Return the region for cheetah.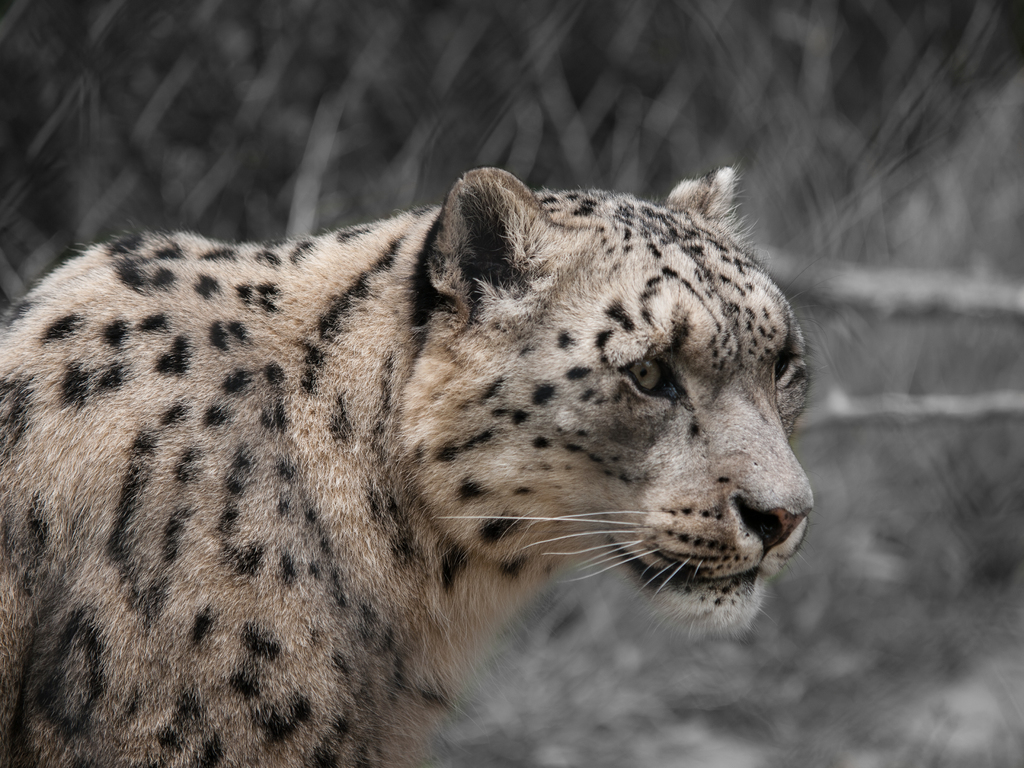
BBox(0, 165, 818, 767).
